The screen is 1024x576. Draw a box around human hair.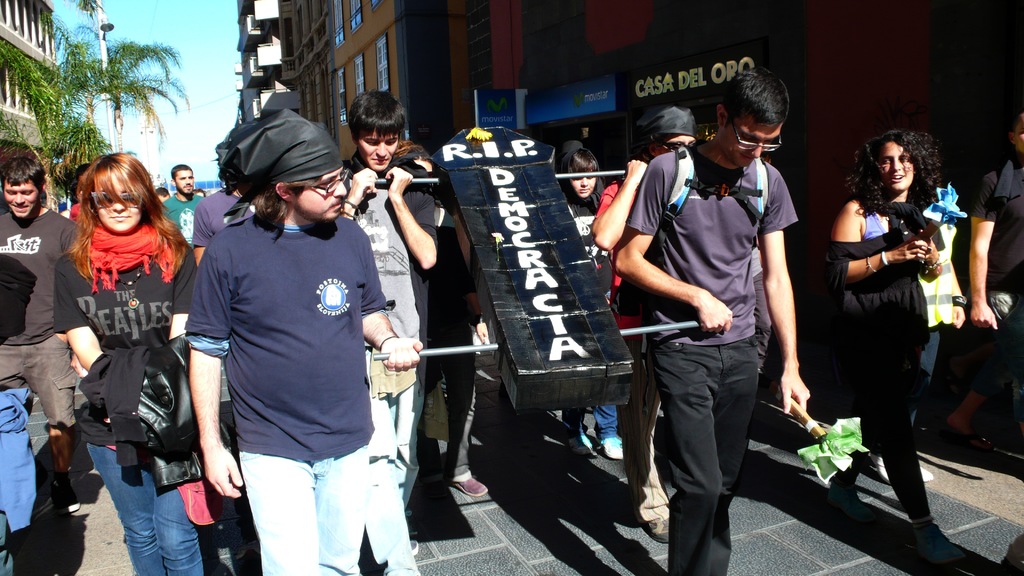
bbox=[171, 161, 192, 174].
